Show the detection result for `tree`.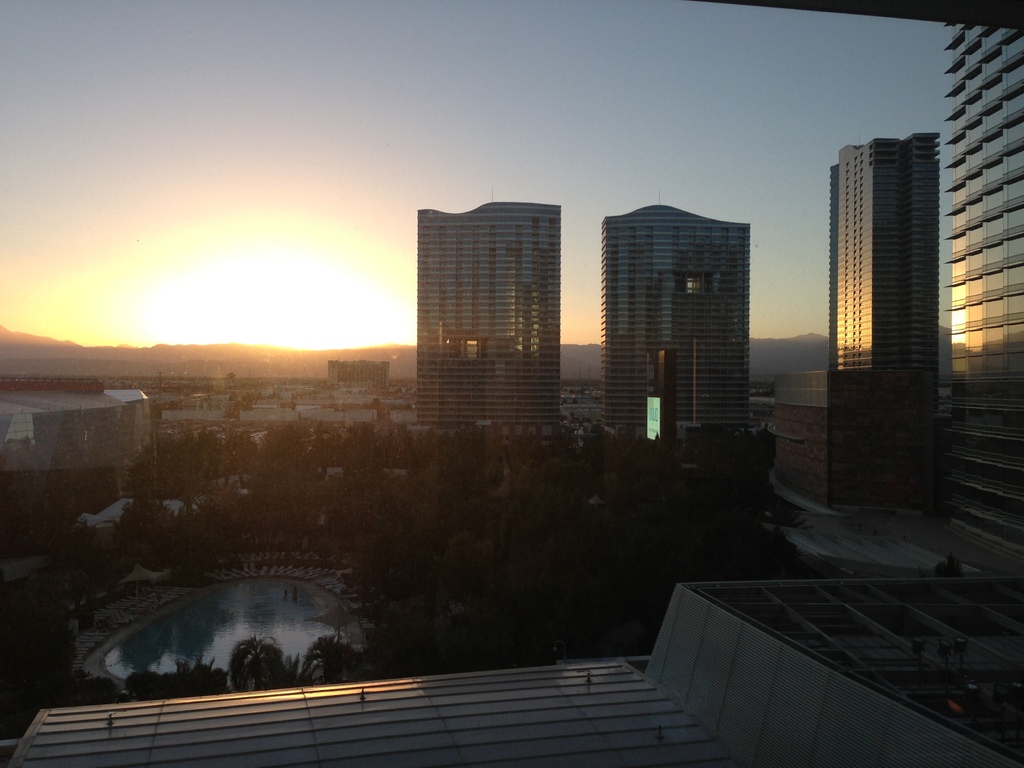
detection(127, 669, 163, 699).
